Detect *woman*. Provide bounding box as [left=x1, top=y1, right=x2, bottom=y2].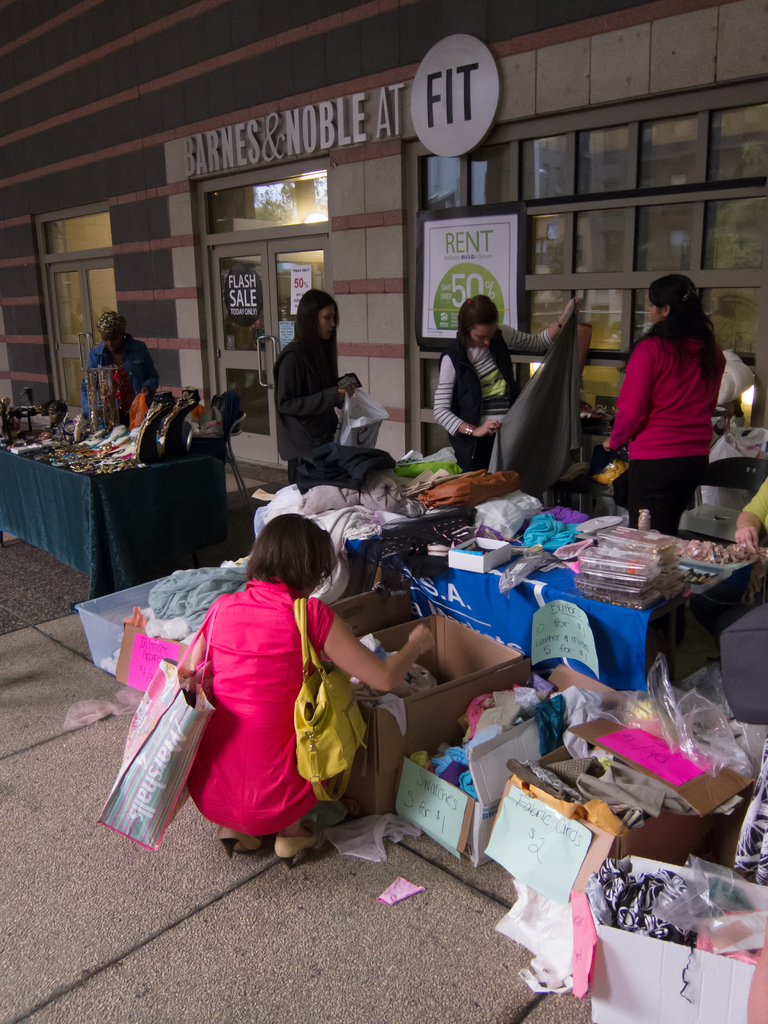
[left=436, top=285, right=576, bottom=469].
